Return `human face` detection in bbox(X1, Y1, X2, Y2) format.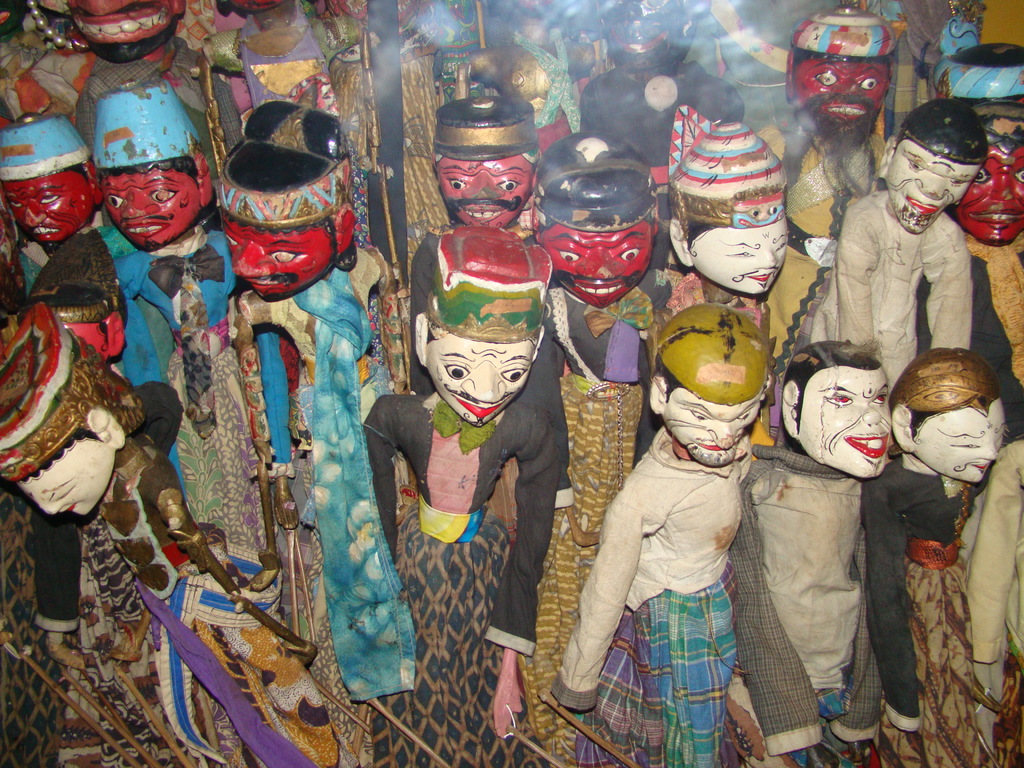
bbox(538, 220, 655, 309).
